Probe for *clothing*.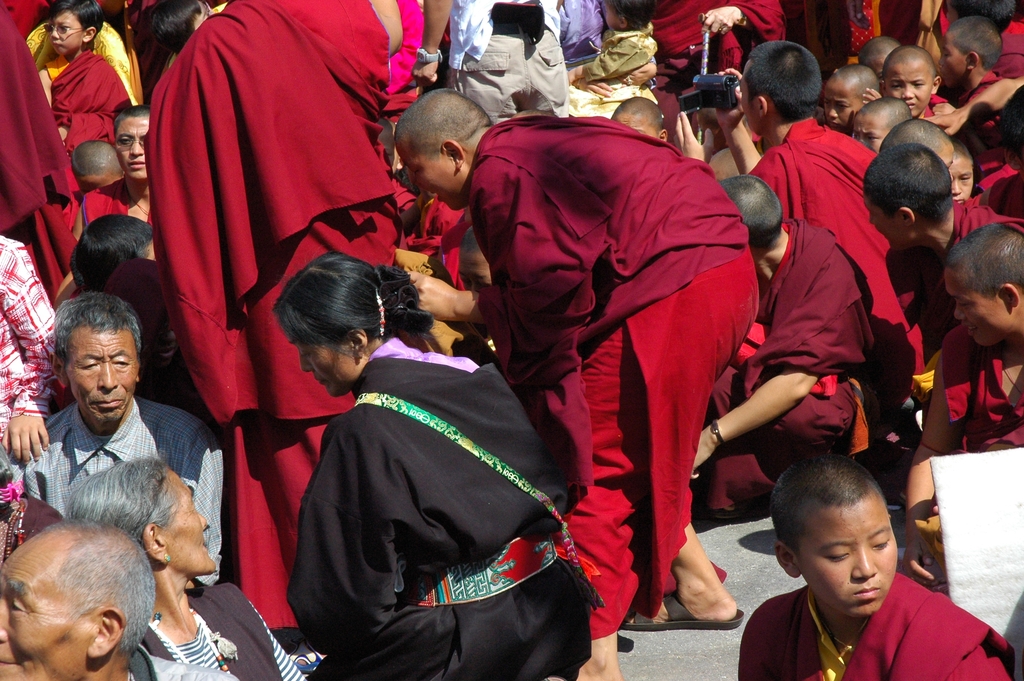
Probe result: crop(934, 320, 1023, 452).
